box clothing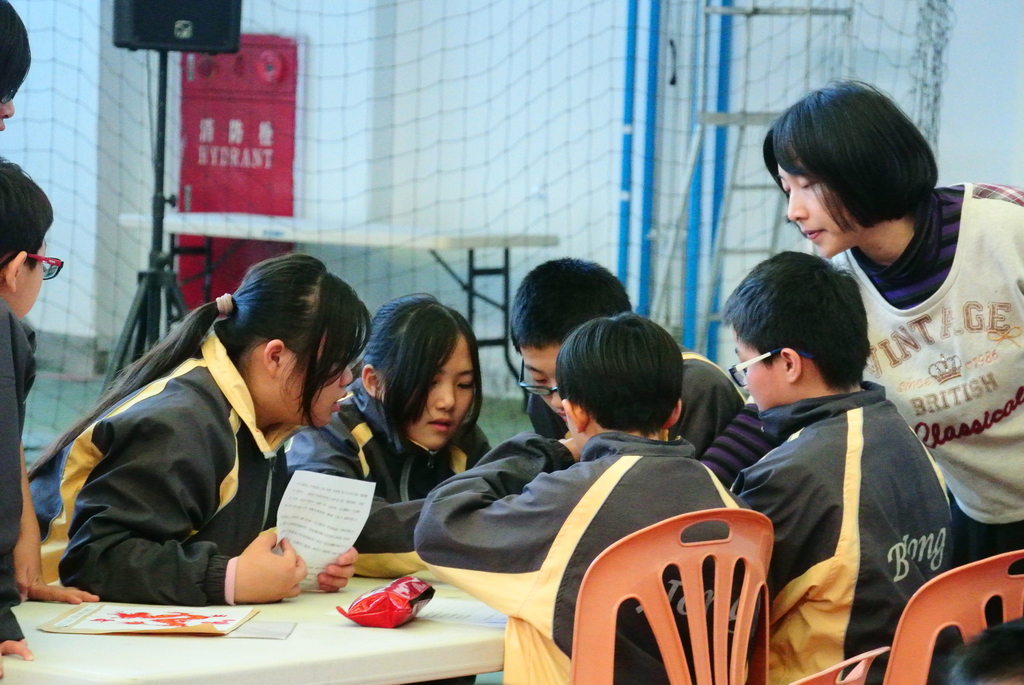
826,183,1023,620
